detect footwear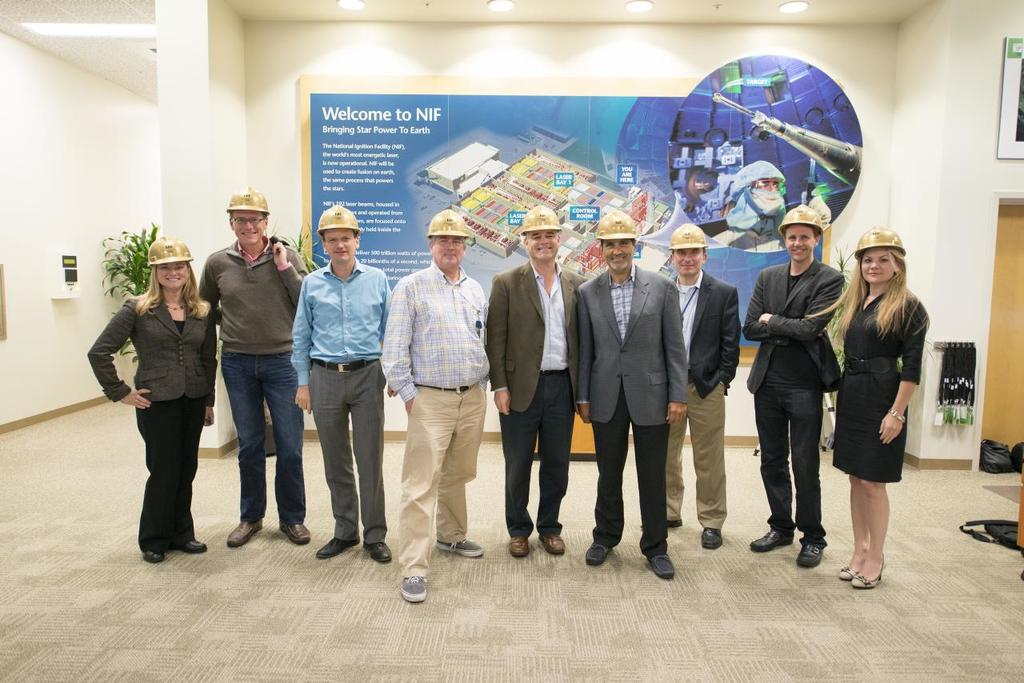
bbox=(646, 553, 674, 579)
